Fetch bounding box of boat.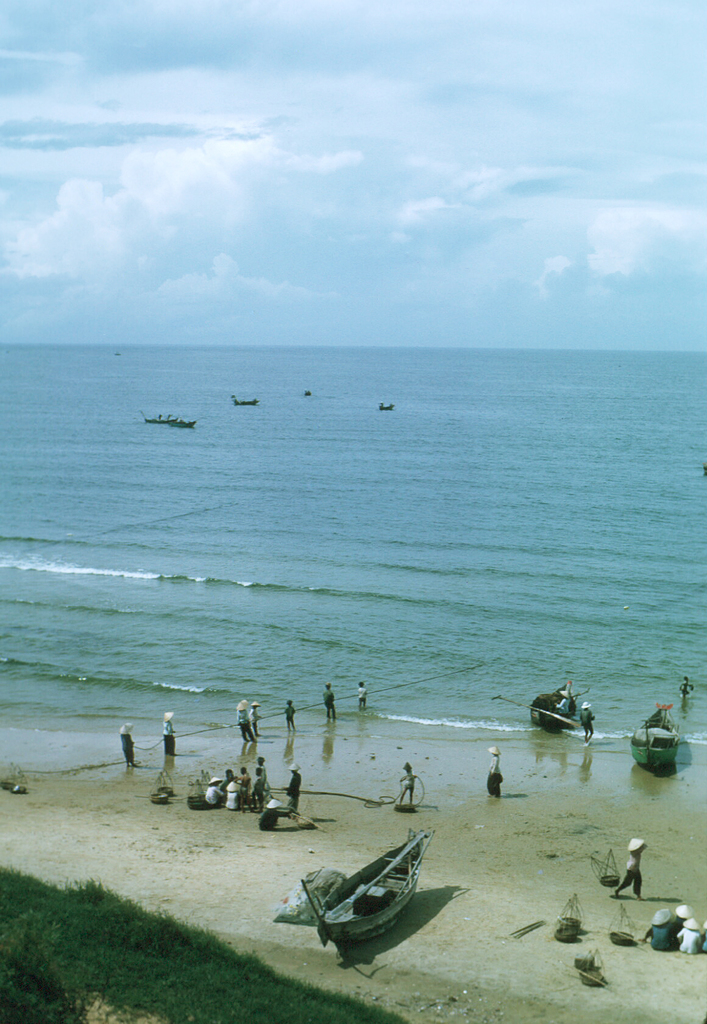
Bbox: BBox(298, 806, 450, 975).
